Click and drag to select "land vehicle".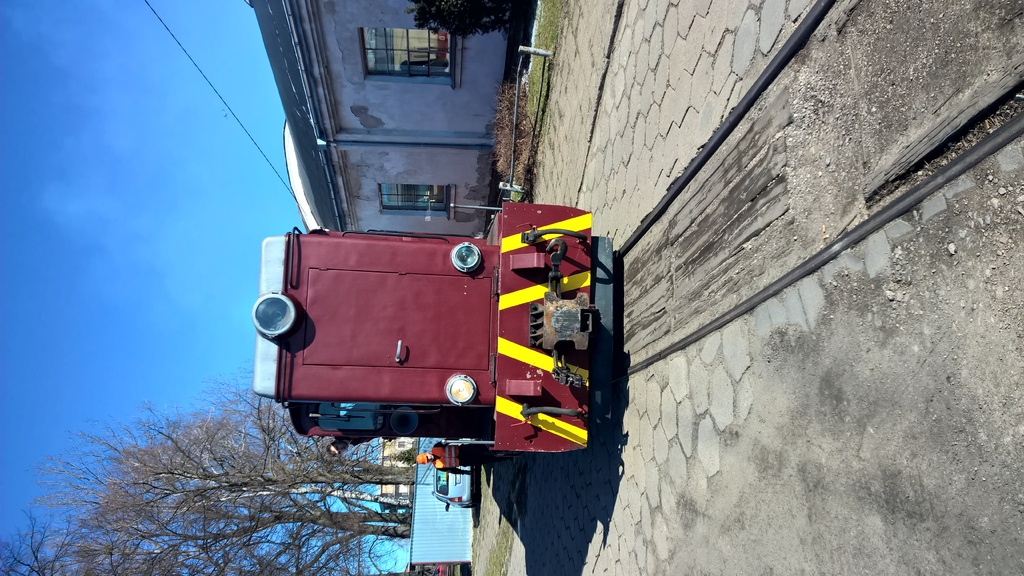
Selection: bbox(238, 189, 648, 460).
